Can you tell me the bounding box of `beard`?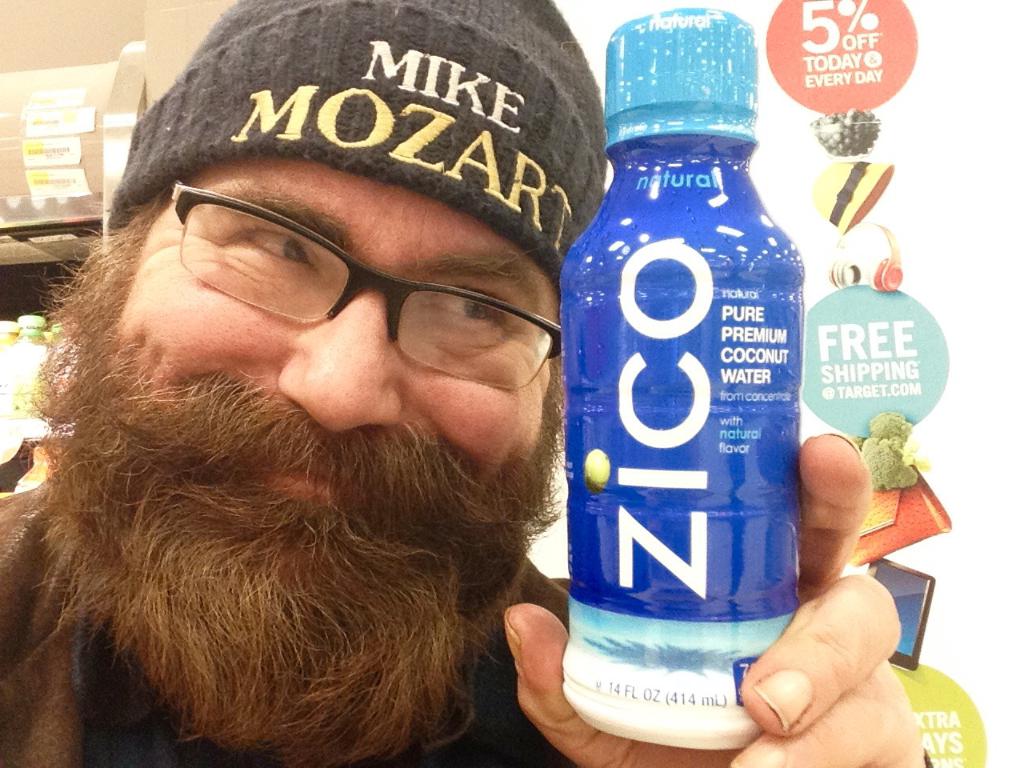
12, 227, 562, 767.
